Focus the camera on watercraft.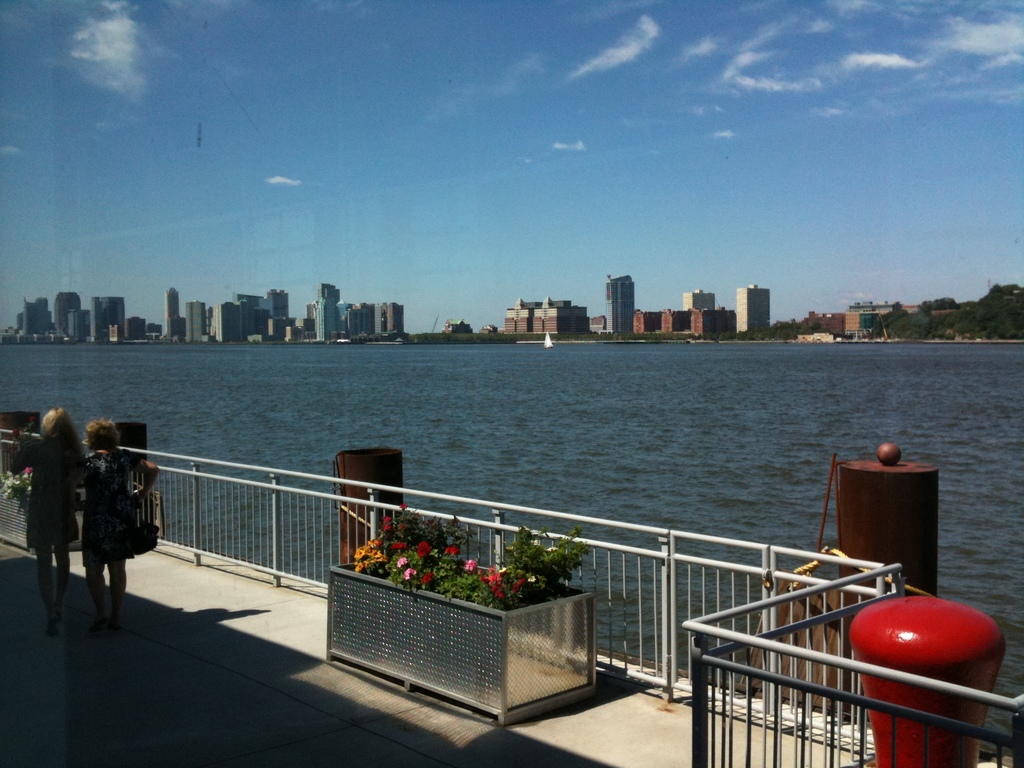
Focus region: pyautogui.locateOnScreen(544, 328, 553, 351).
